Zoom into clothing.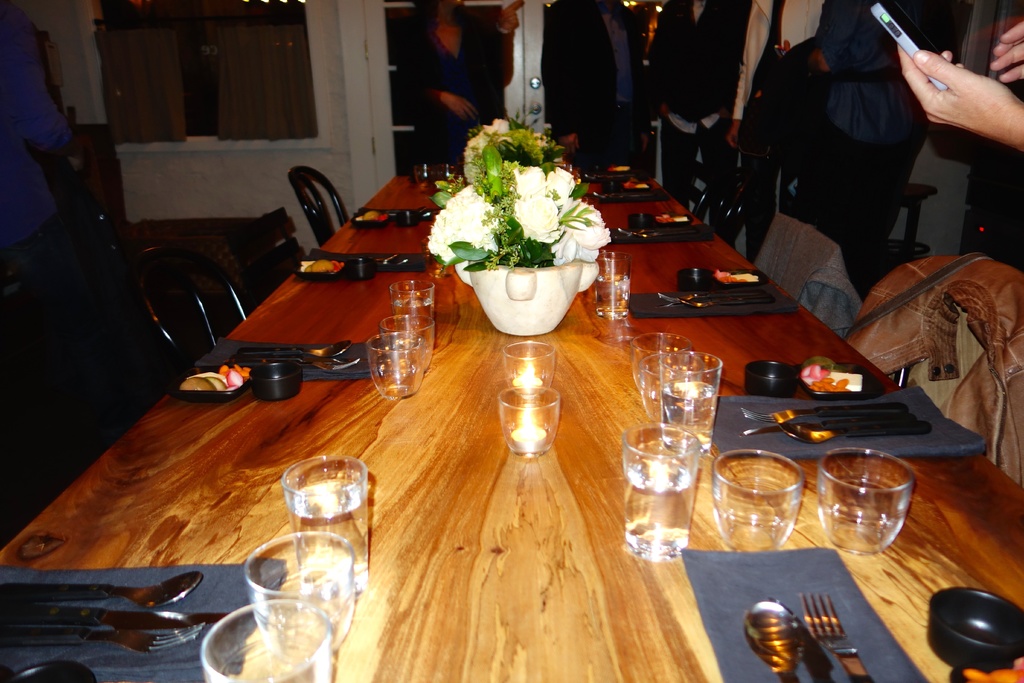
Zoom target: 650,0,748,231.
